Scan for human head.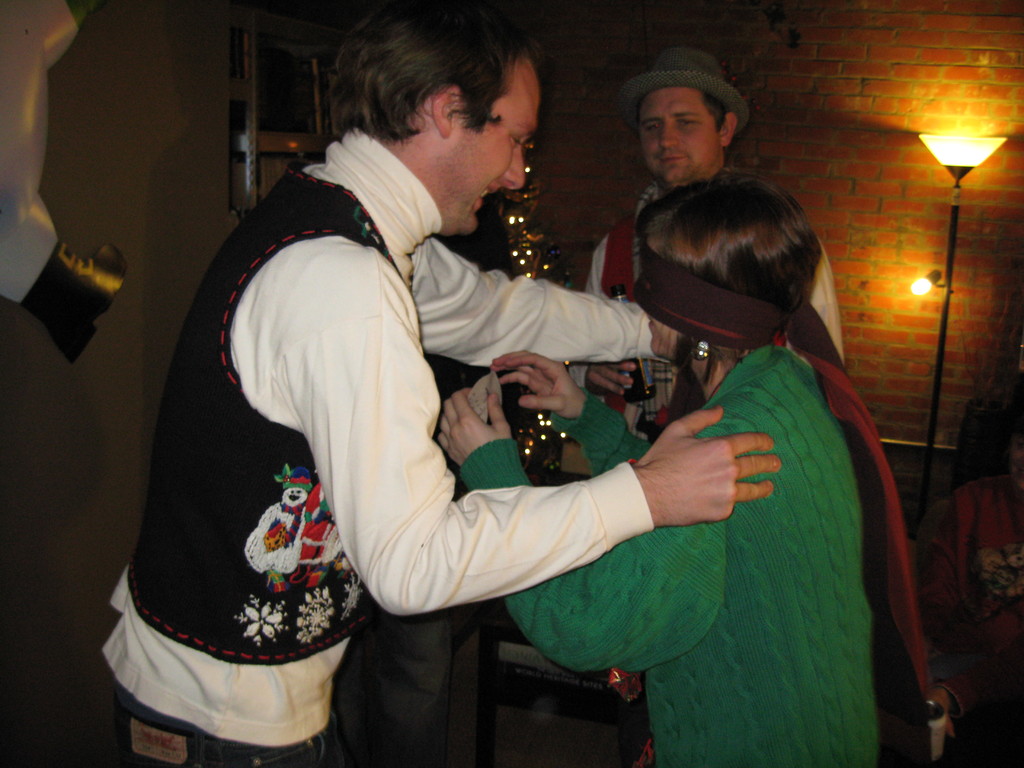
Scan result: left=616, top=47, right=751, bottom=184.
